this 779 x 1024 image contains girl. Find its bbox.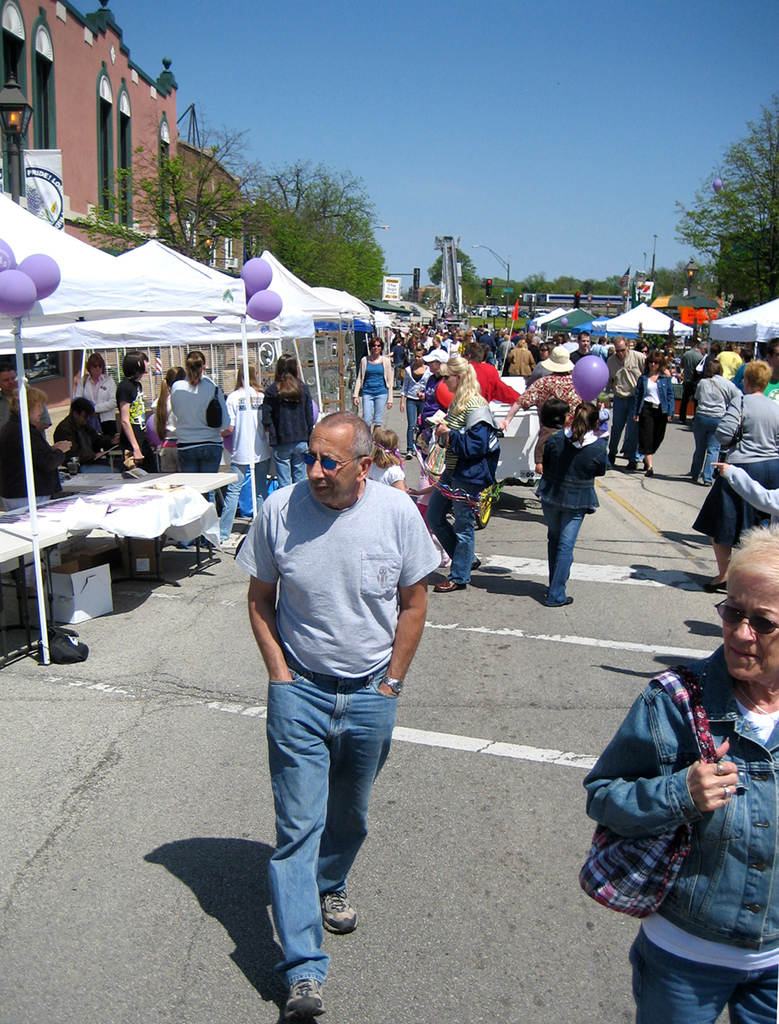
<bbox>393, 343, 437, 465</bbox>.
